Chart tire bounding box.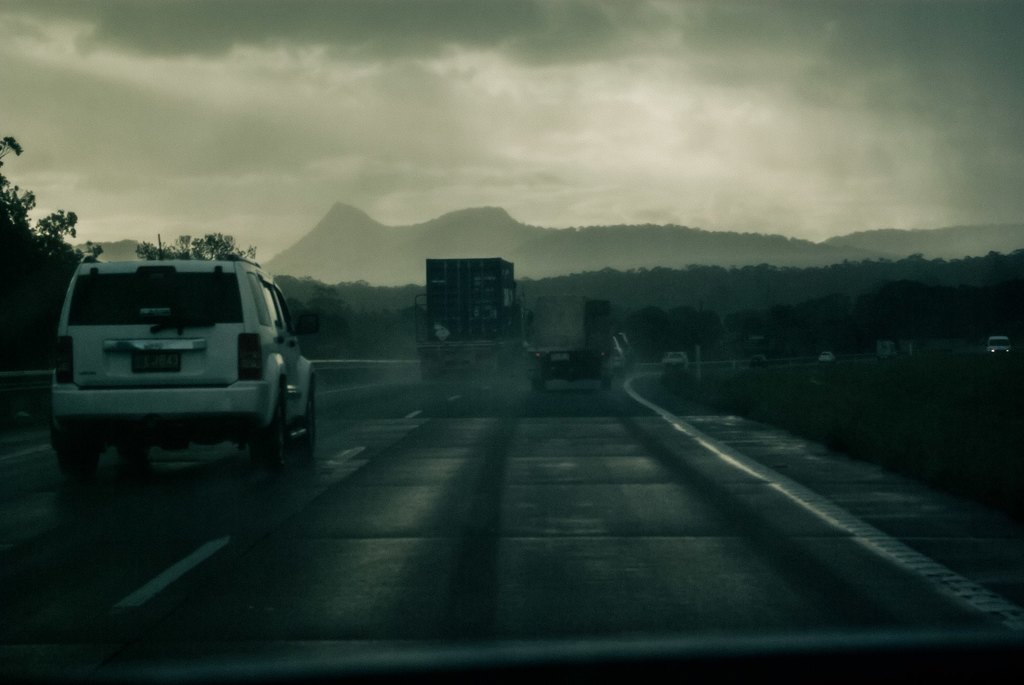
Charted: <box>241,415,269,459</box>.
